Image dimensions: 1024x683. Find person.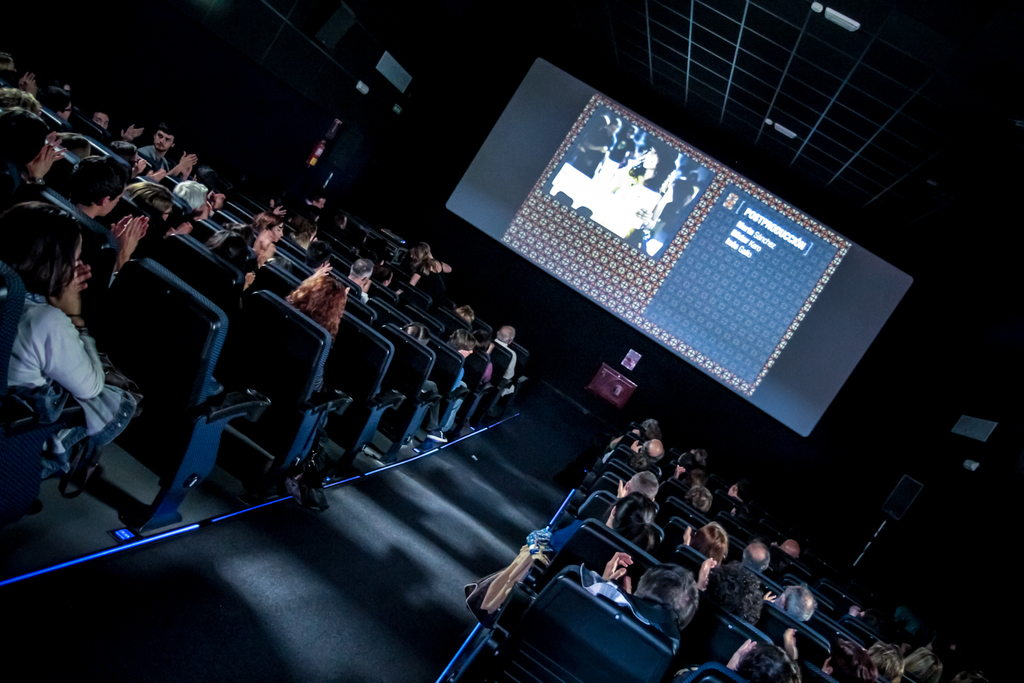
rect(683, 522, 727, 565).
